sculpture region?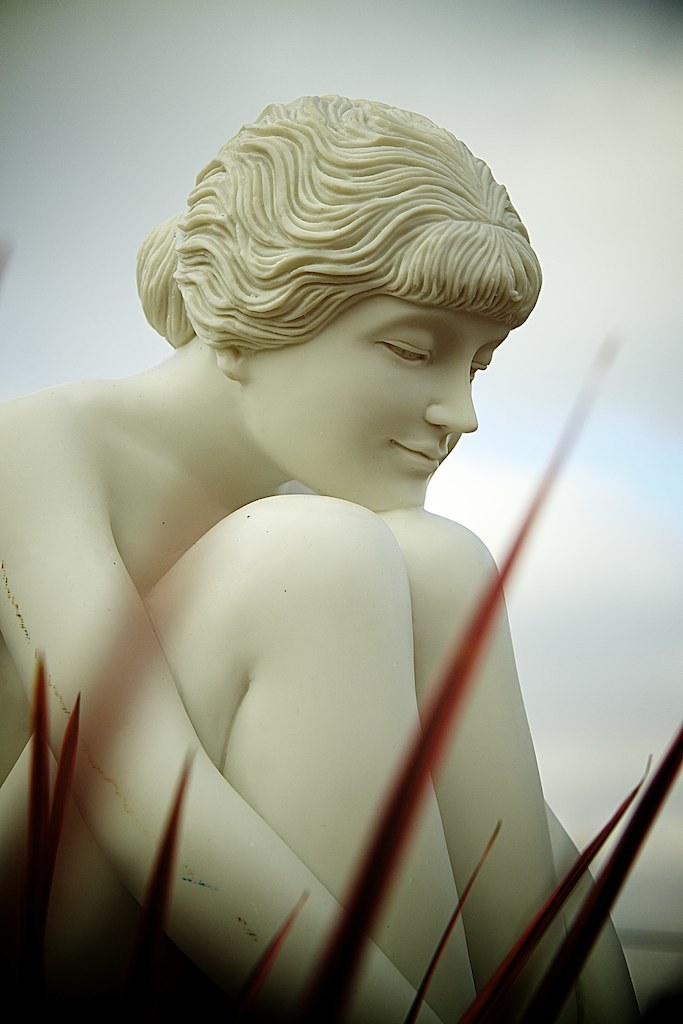
0,109,595,978
